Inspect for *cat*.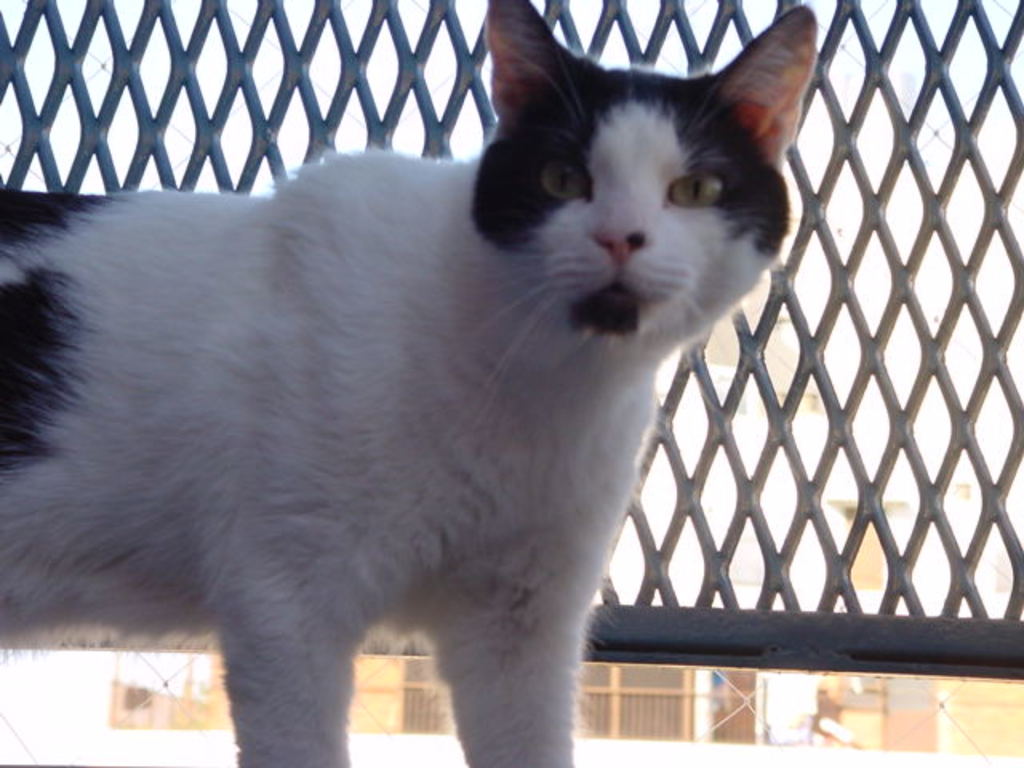
Inspection: [x1=0, y1=0, x2=821, y2=766].
